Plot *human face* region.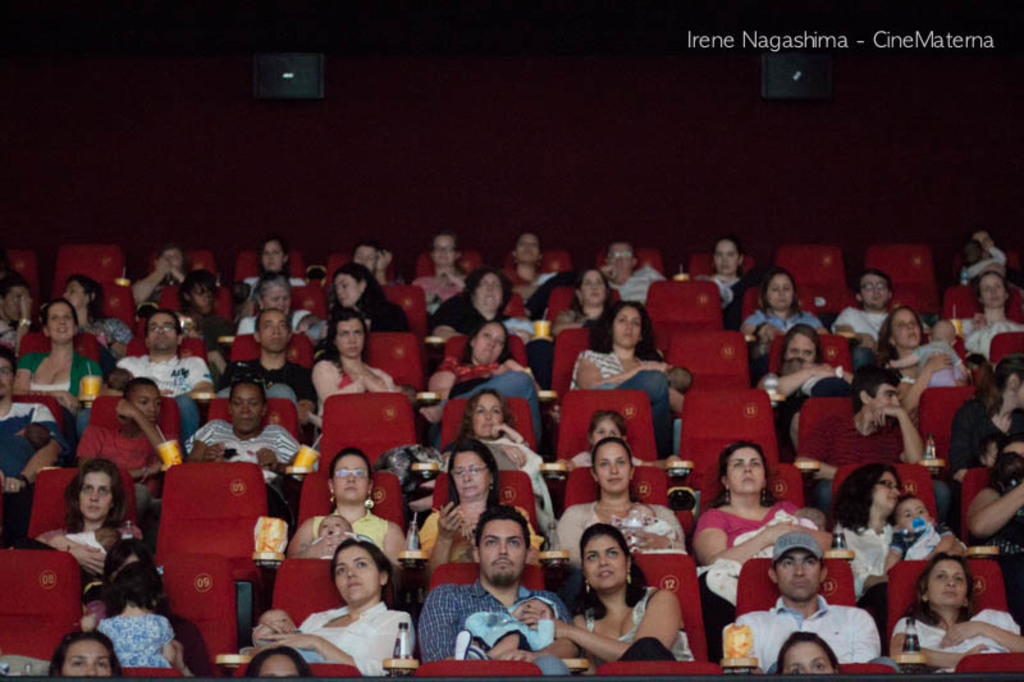
Plotted at box(438, 237, 456, 265).
